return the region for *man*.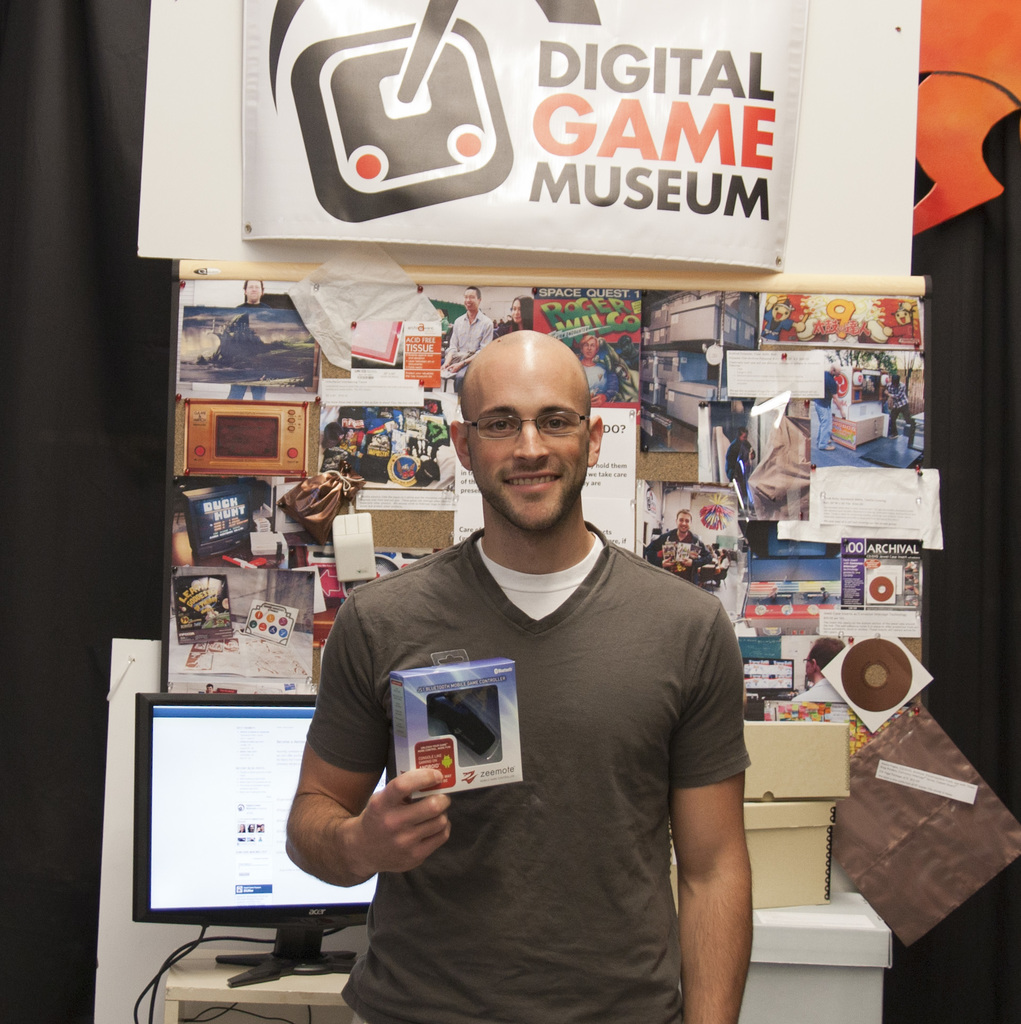
Rect(223, 280, 270, 410).
